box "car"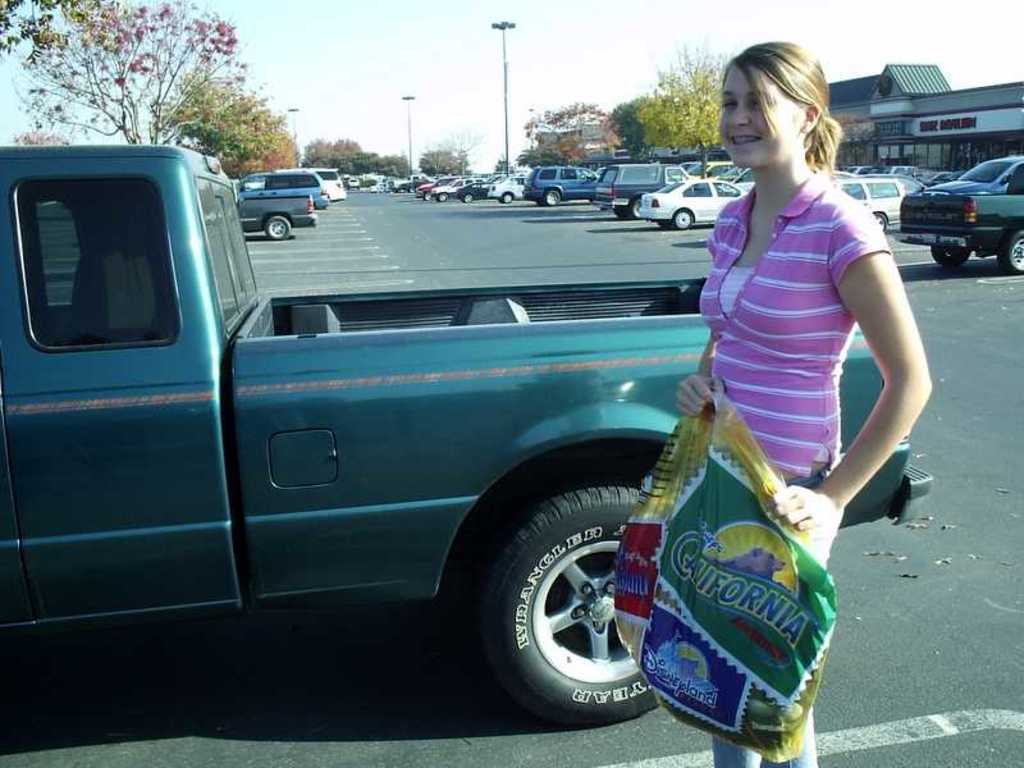
left=232, top=173, right=328, bottom=210
